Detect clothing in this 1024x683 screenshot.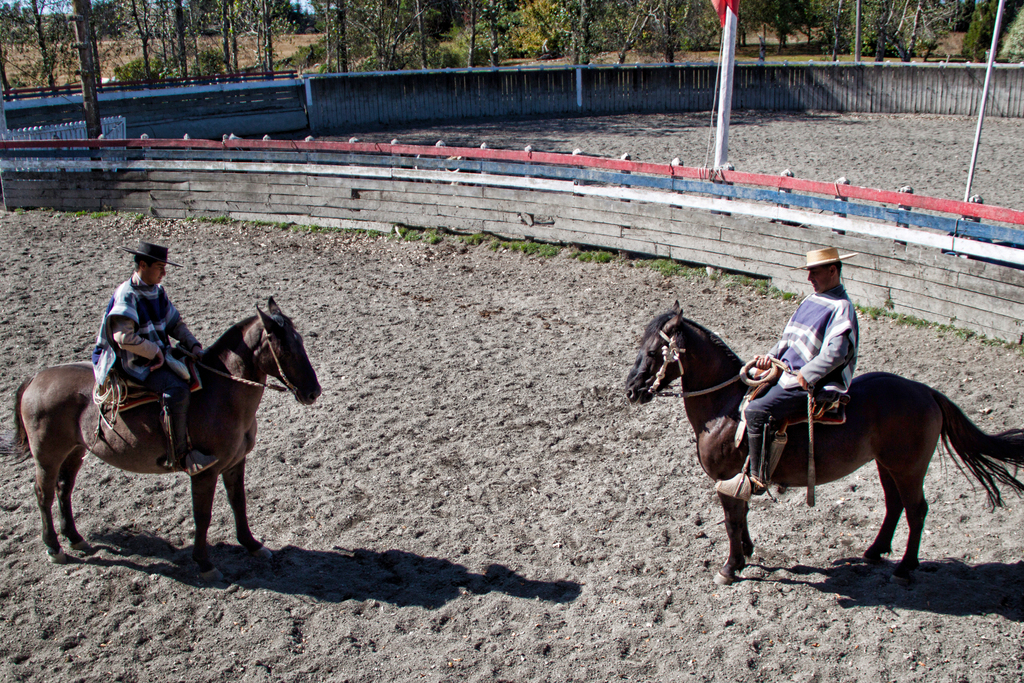
Detection: (x1=733, y1=283, x2=862, y2=488).
